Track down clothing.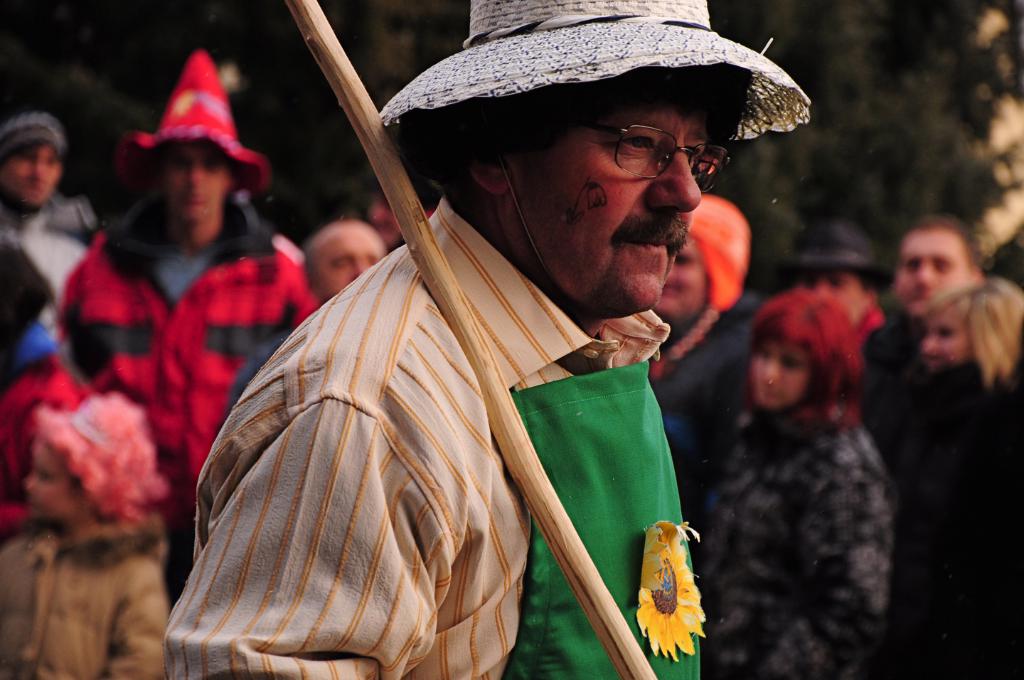
Tracked to select_region(151, 63, 828, 641).
